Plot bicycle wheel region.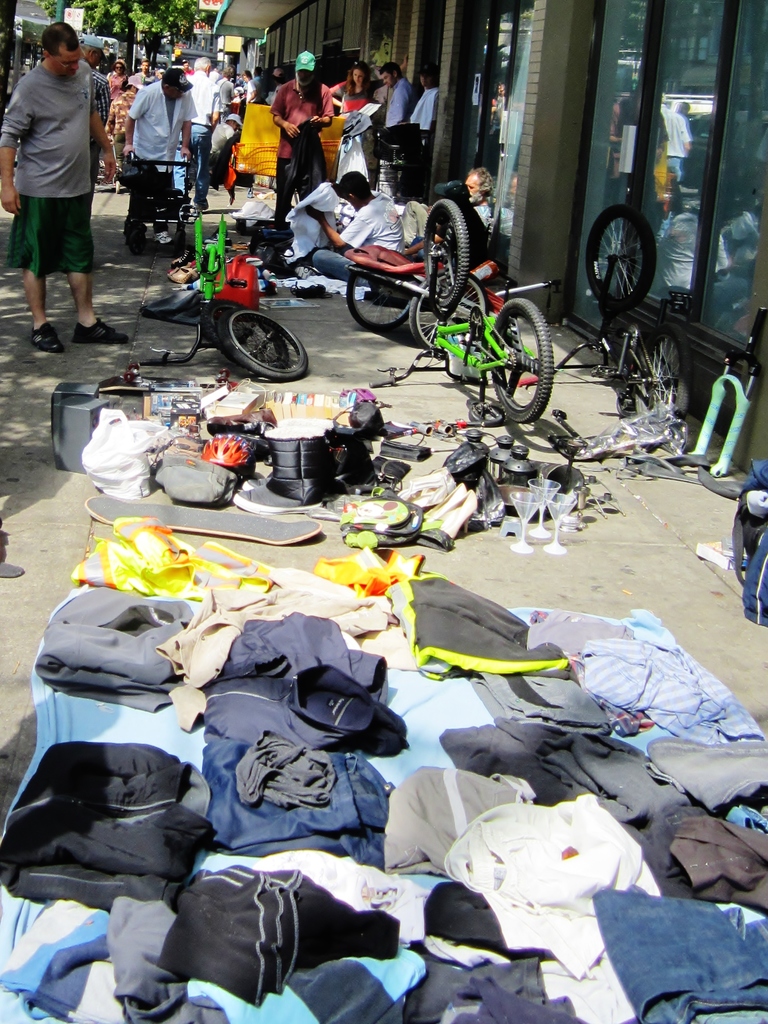
Plotted at crop(404, 271, 492, 353).
